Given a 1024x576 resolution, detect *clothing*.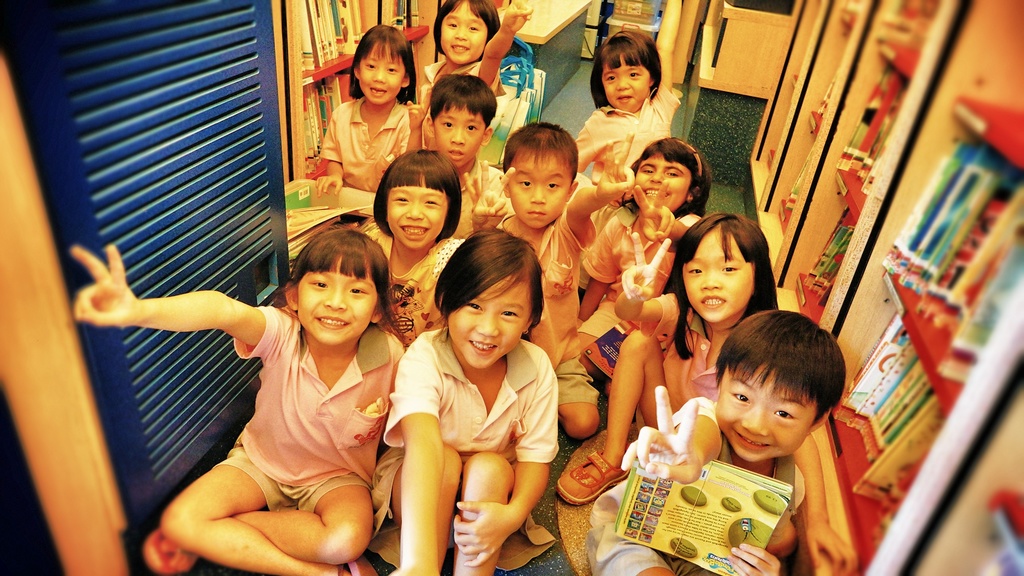
[x1=496, y1=211, x2=598, y2=409].
